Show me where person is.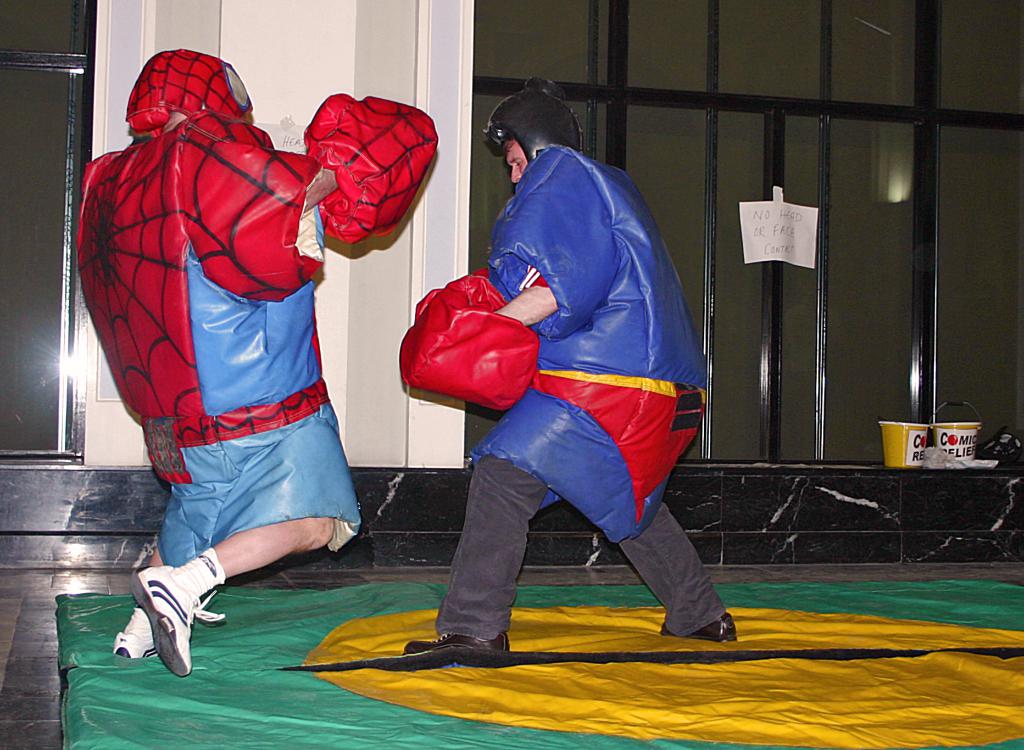
person is at [x1=394, y1=86, x2=735, y2=655].
